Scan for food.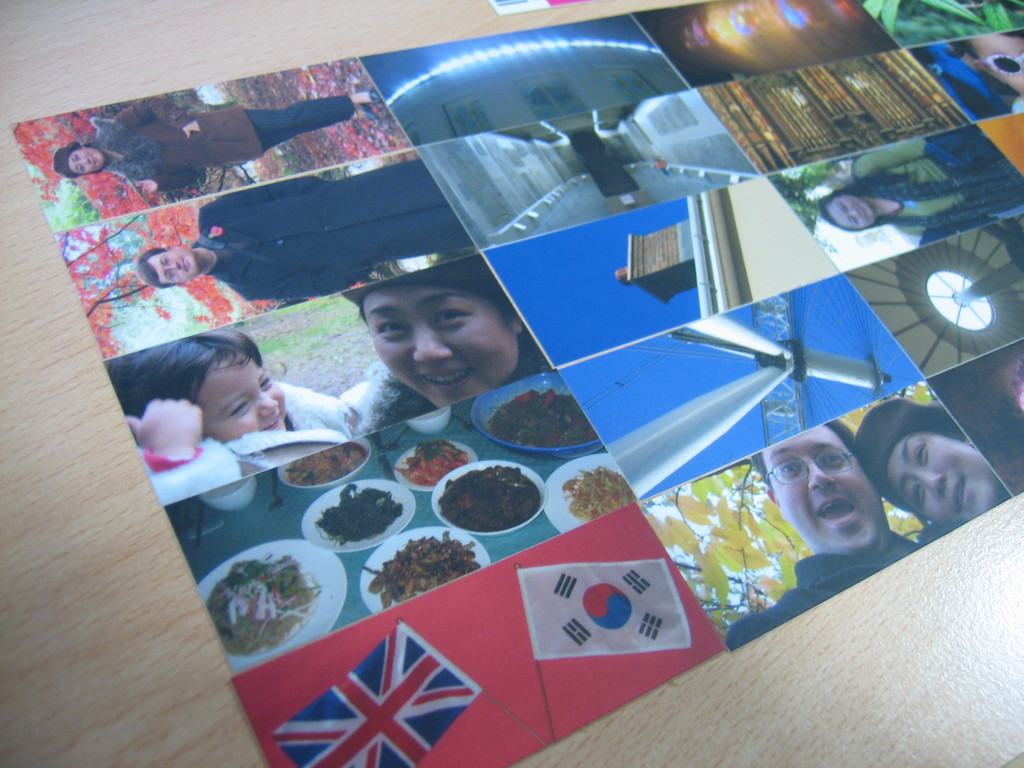
Scan result: l=317, t=484, r=407, b=541.
